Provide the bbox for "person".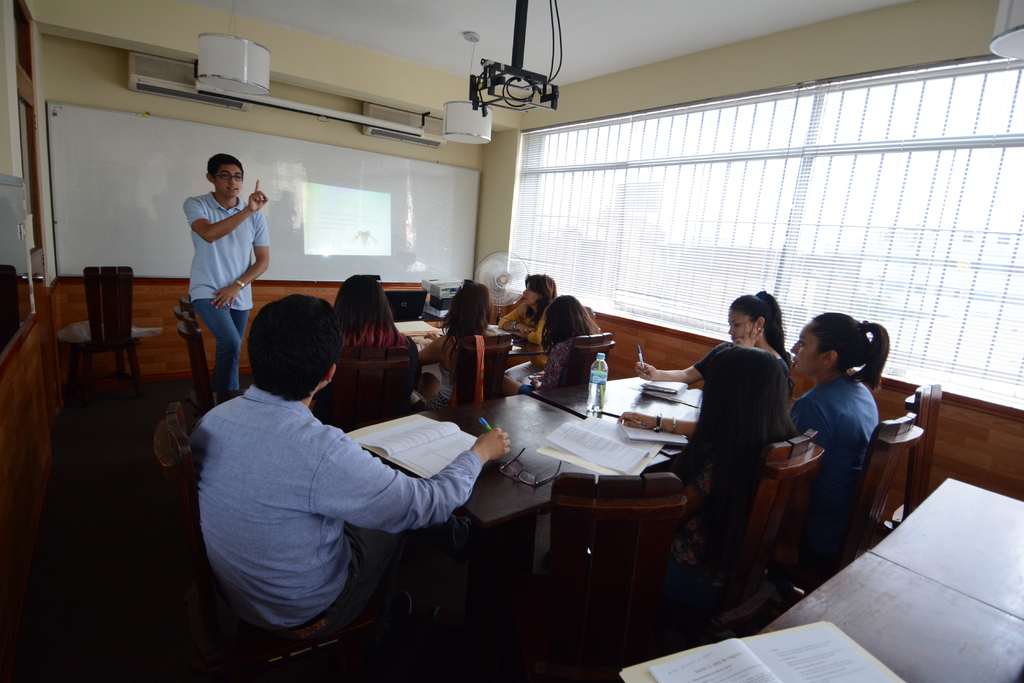
x1=191, y1=292, x2=508, y2=631.
